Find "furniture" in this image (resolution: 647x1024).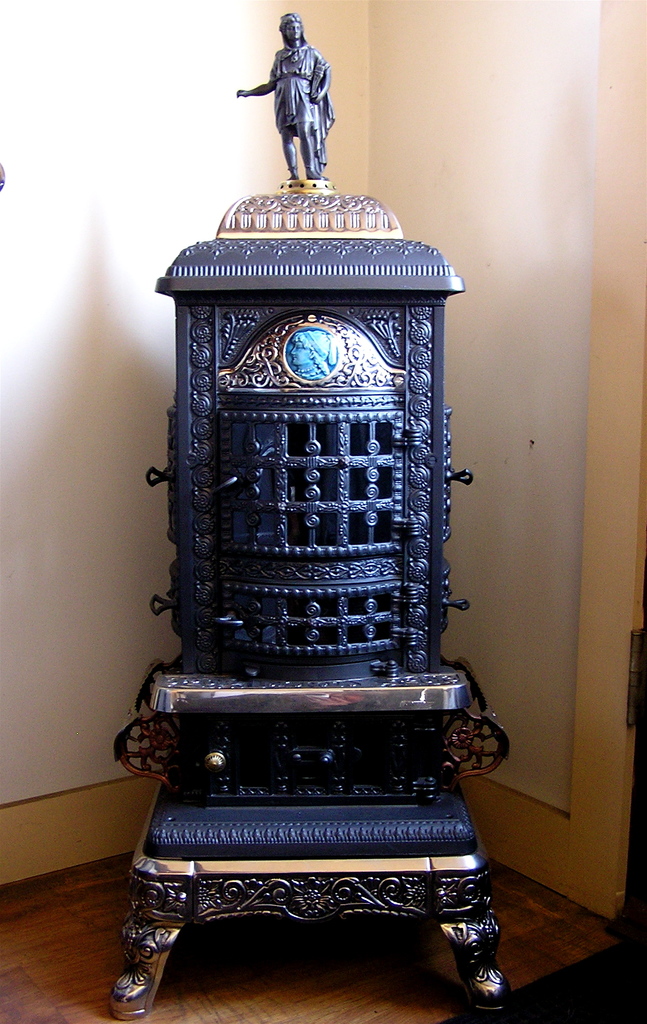
box=[105, 176, 515, 1023].
